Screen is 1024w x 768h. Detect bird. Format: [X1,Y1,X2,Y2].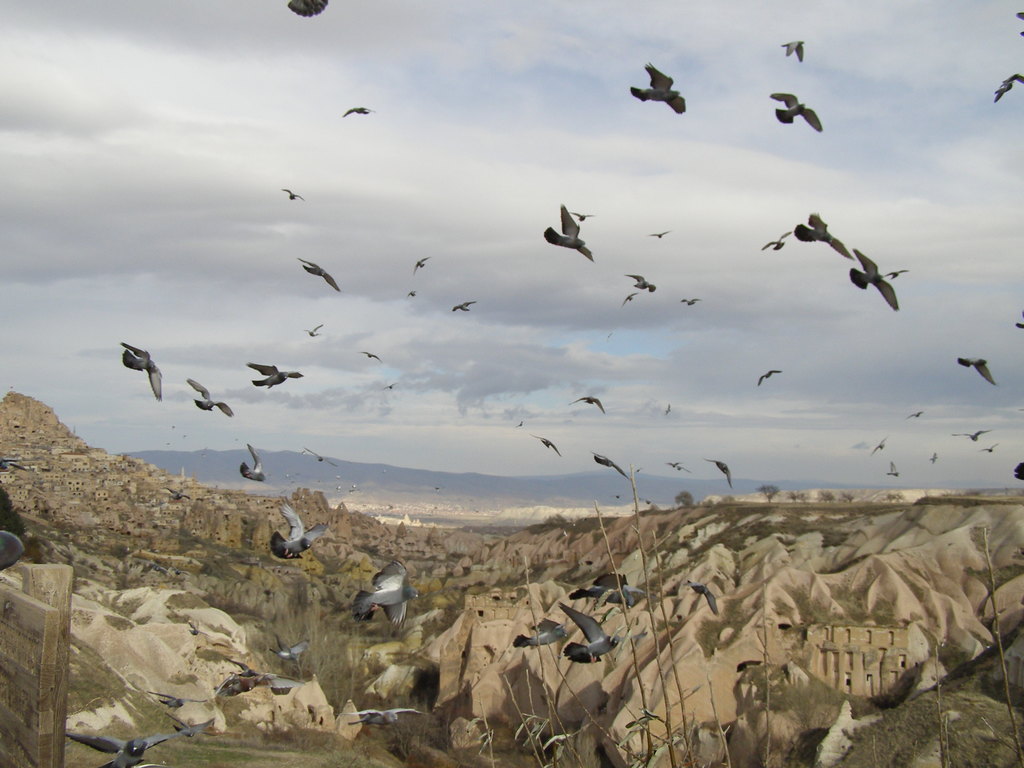
[794,206,851,255].
